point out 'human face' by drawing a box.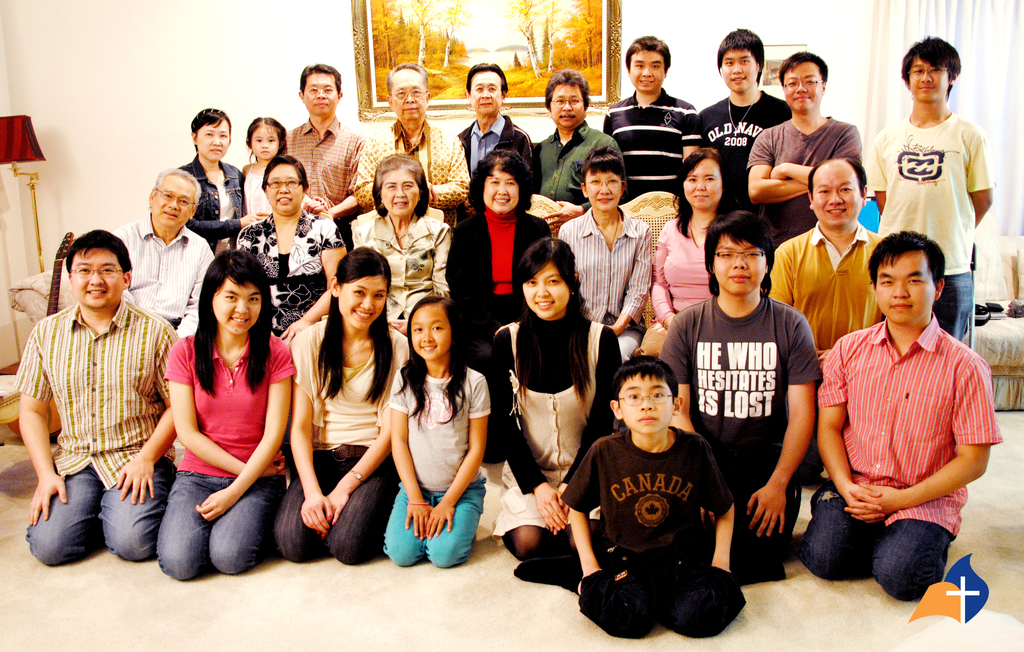
<box>619,374,671,434</box>.
